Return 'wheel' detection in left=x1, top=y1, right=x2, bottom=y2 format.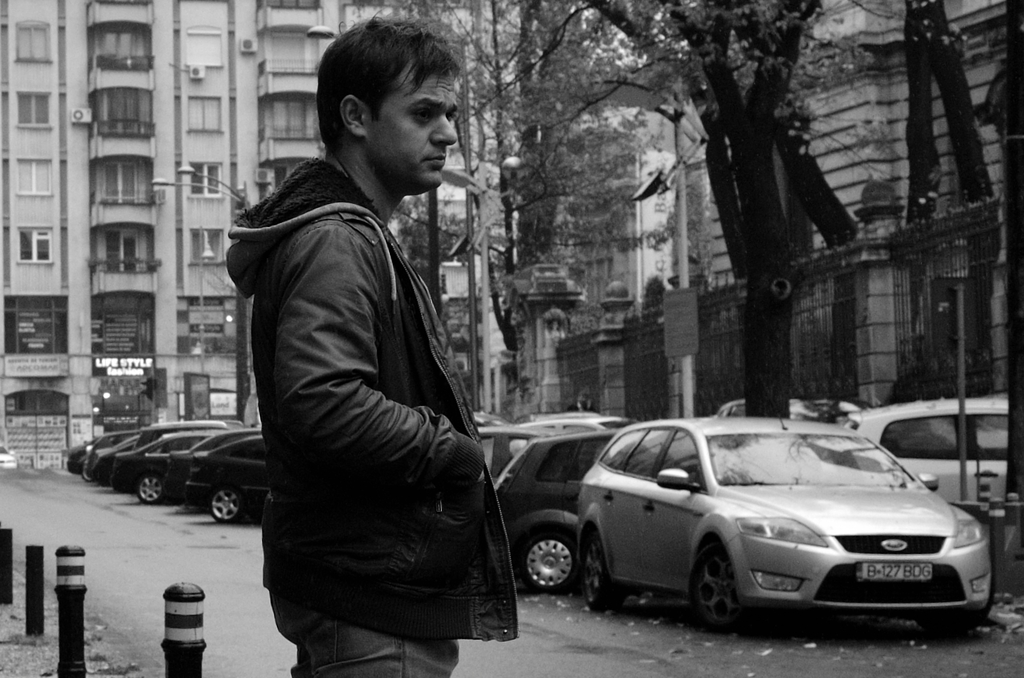
left=688, top=537, right=770, bottom=634.
